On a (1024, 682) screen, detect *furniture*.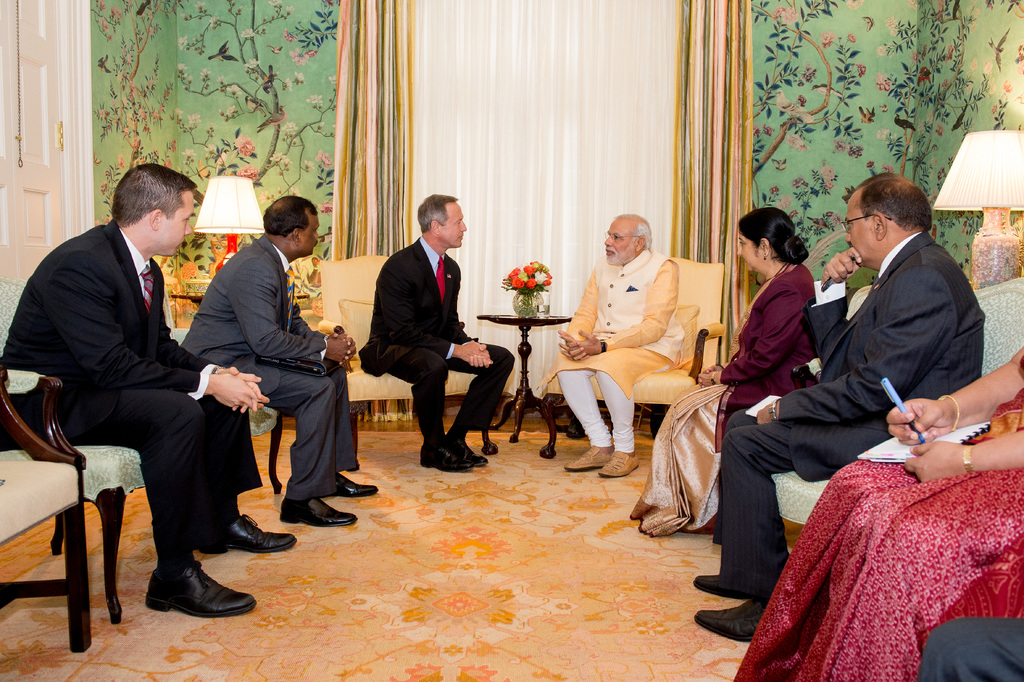
x1=167 y1=292 x2=310 y2=308.
